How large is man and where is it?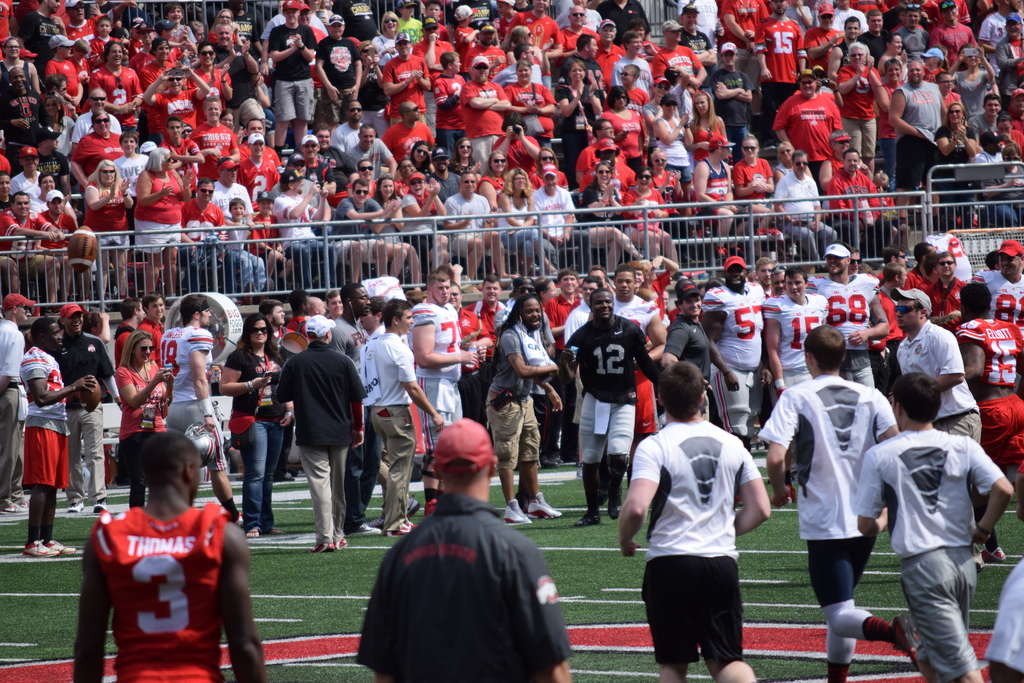
Bounding box: detection(53, 299, 150, 506).
